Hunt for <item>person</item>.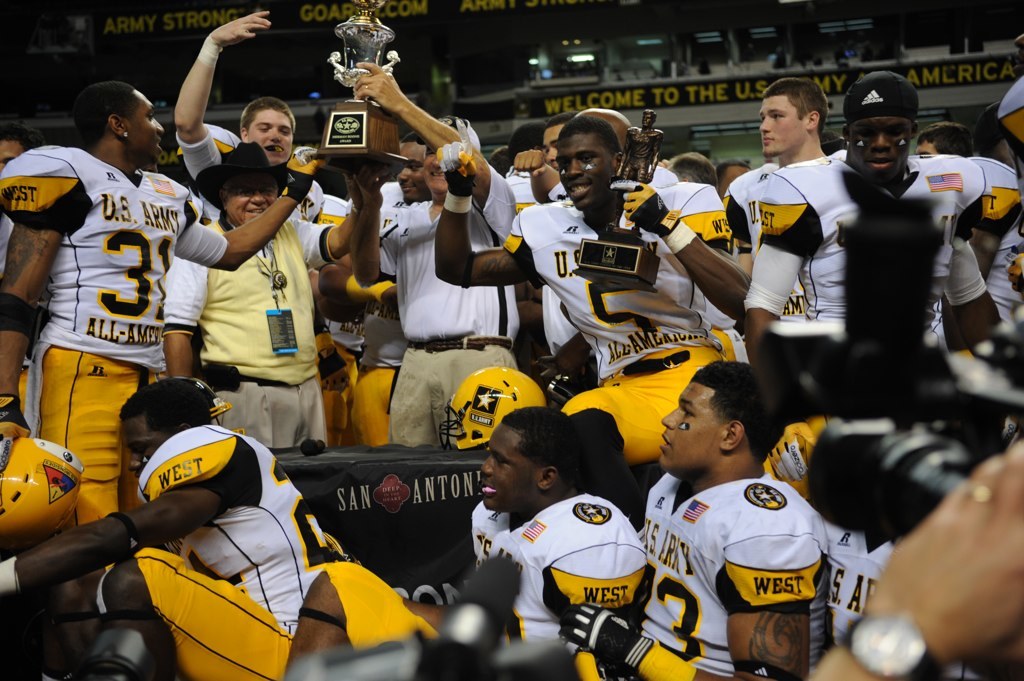
Hunted down at {"left": 504, "top": 112, "right": 586, "bottom": 225}.
